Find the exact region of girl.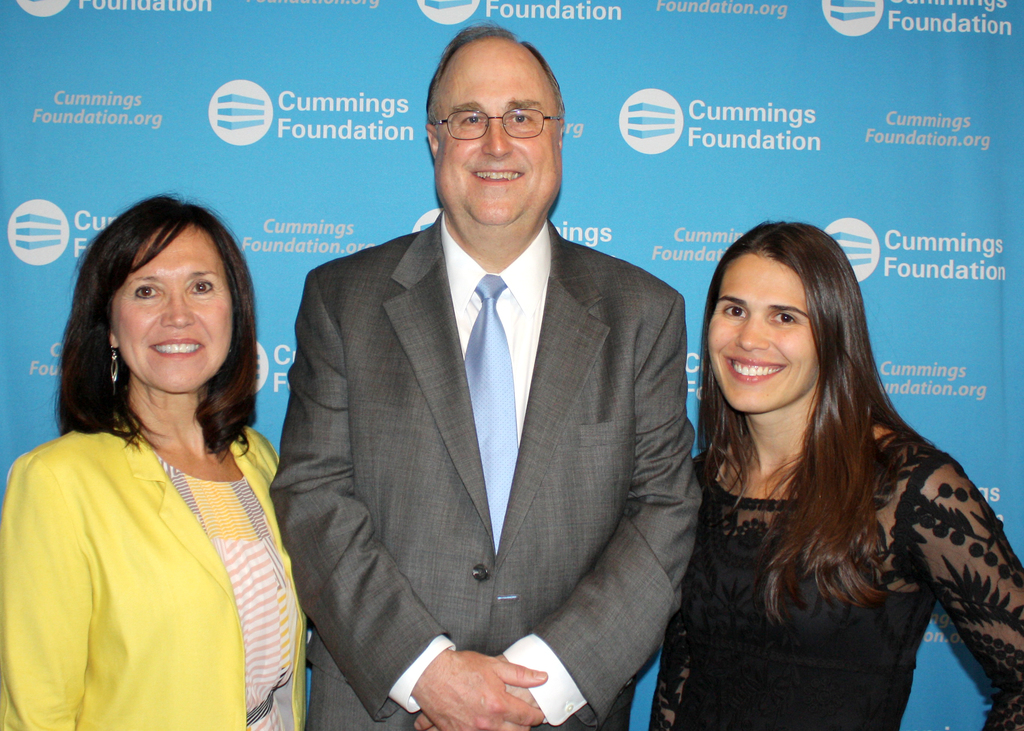
Exact region: x1=649, y1=217, x2=1023, y2=730.
